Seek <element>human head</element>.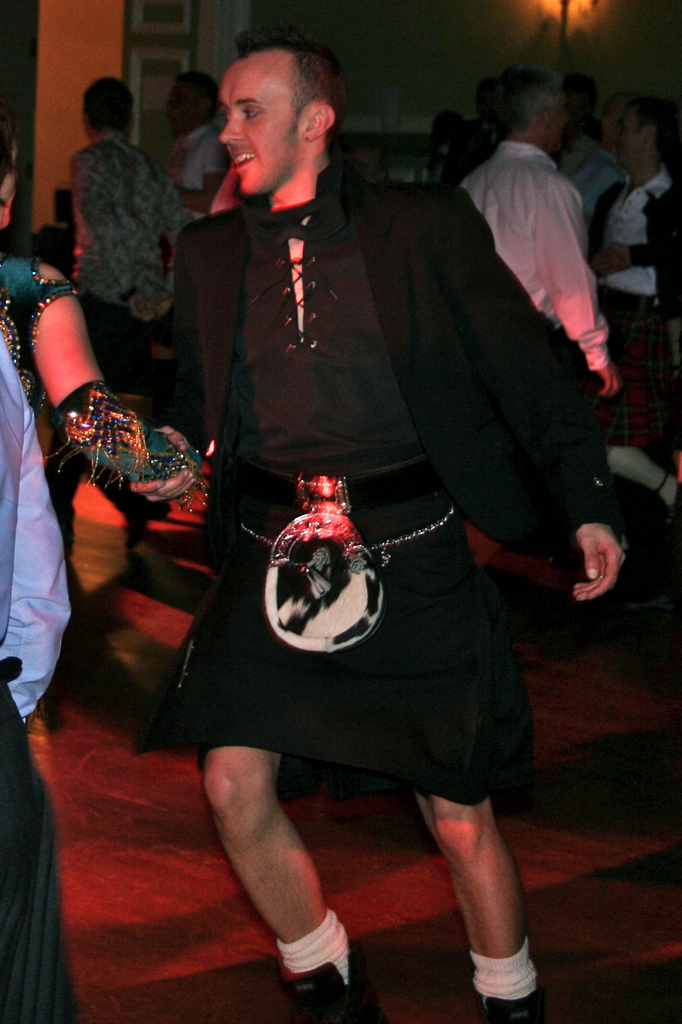
<bbox>219, 49, 355, 191</bbox>.
